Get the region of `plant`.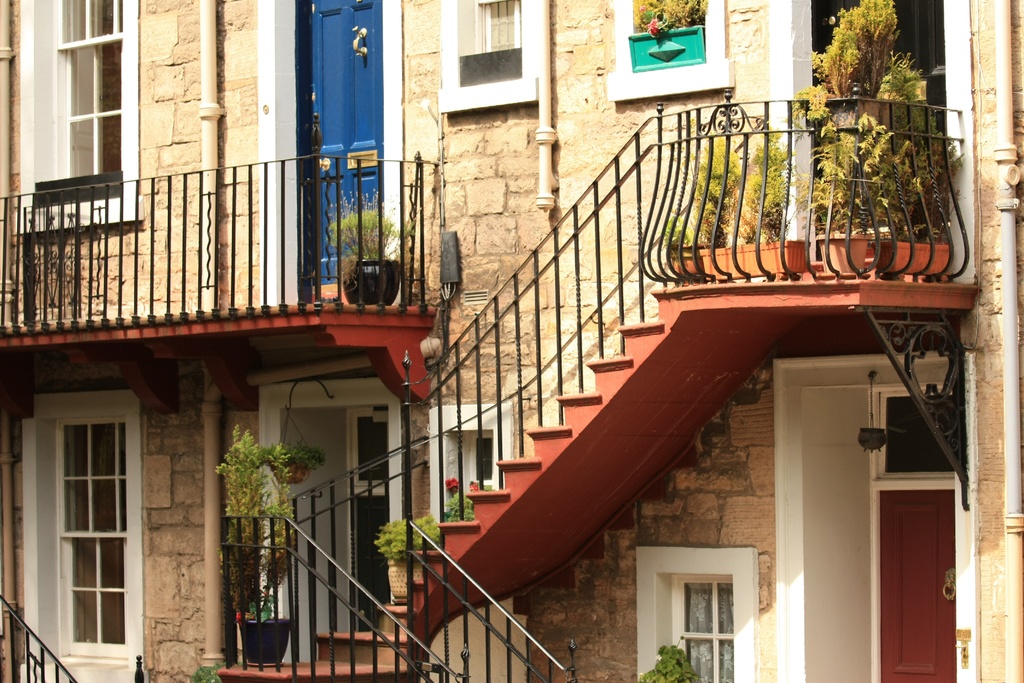
x1=637, y1=0, x2=707, y2=30.
